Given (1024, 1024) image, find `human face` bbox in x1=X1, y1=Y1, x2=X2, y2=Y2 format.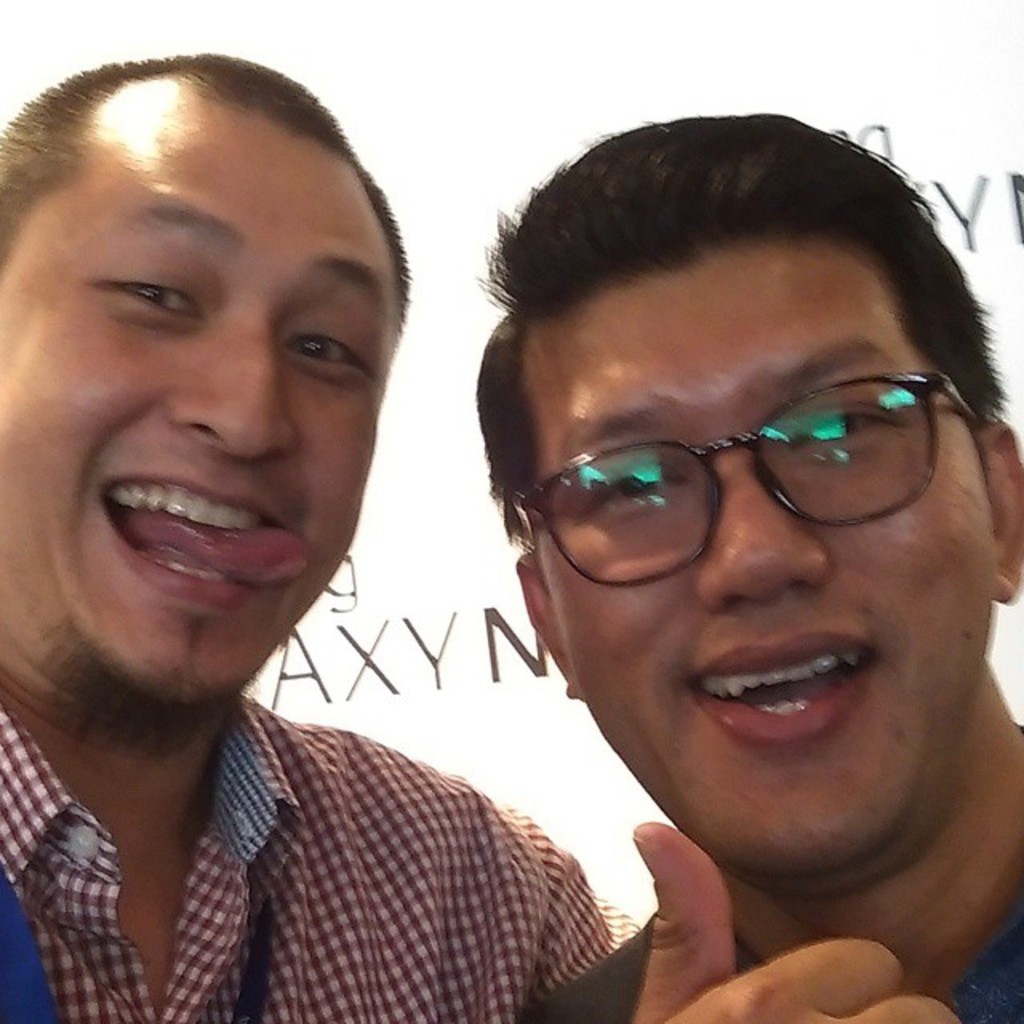
x1=0, y1=117, x2=394, y2=718.
